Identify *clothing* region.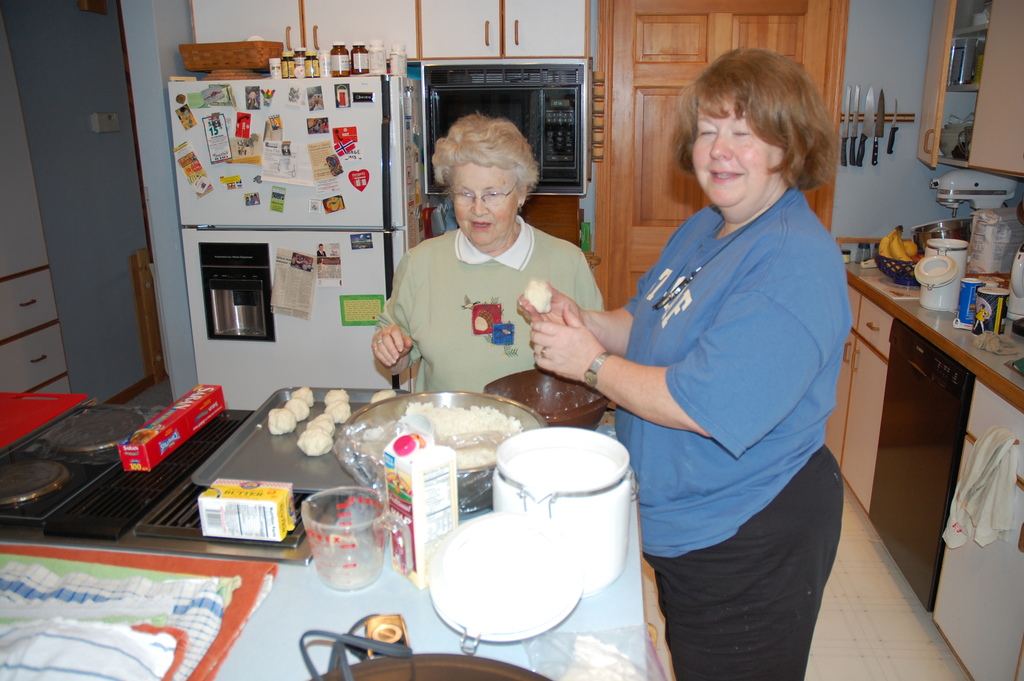
Region: Rect(582, 125, 861, 651).
